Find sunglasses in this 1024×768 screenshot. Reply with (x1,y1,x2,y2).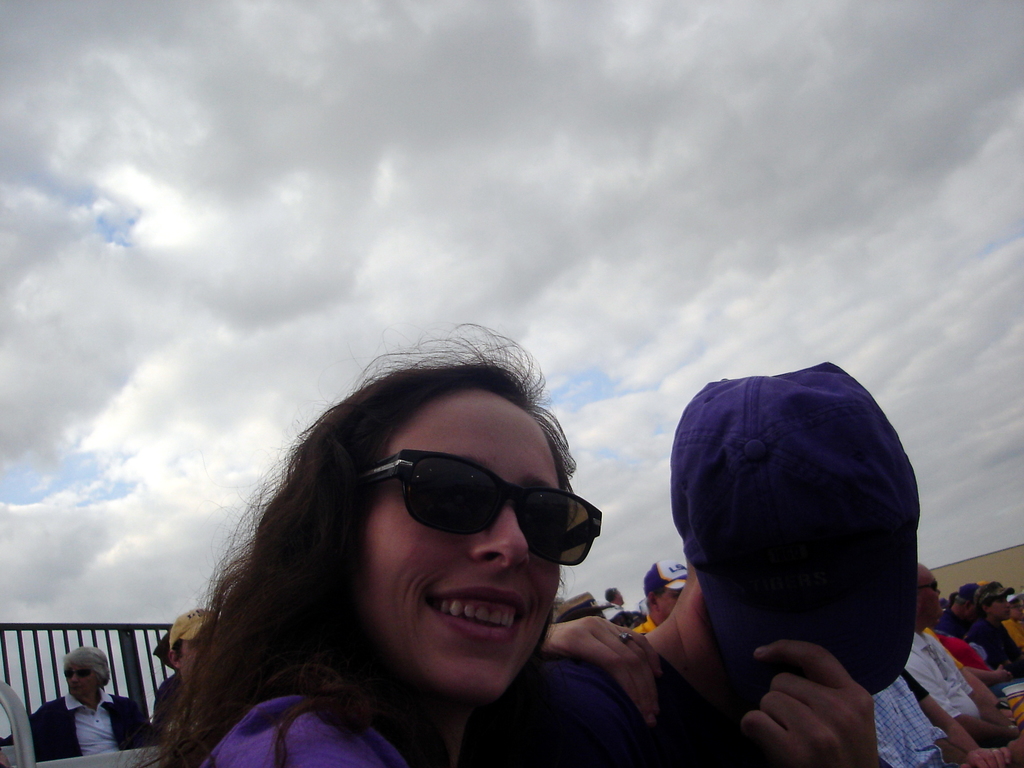
(364,449,601,570).
